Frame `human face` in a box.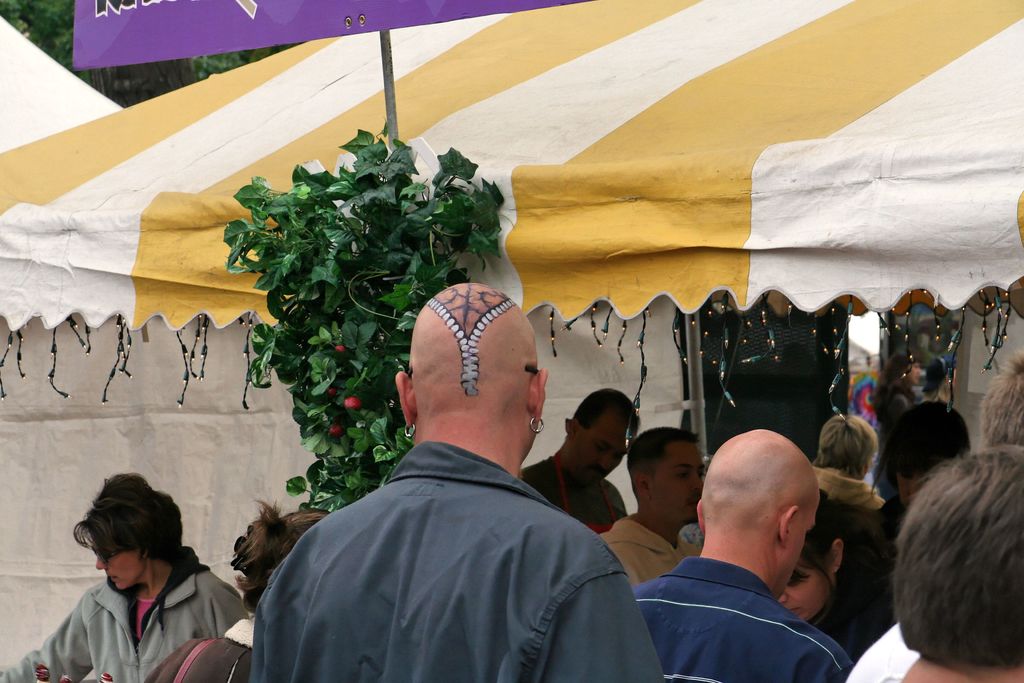
573,410,636,490.
